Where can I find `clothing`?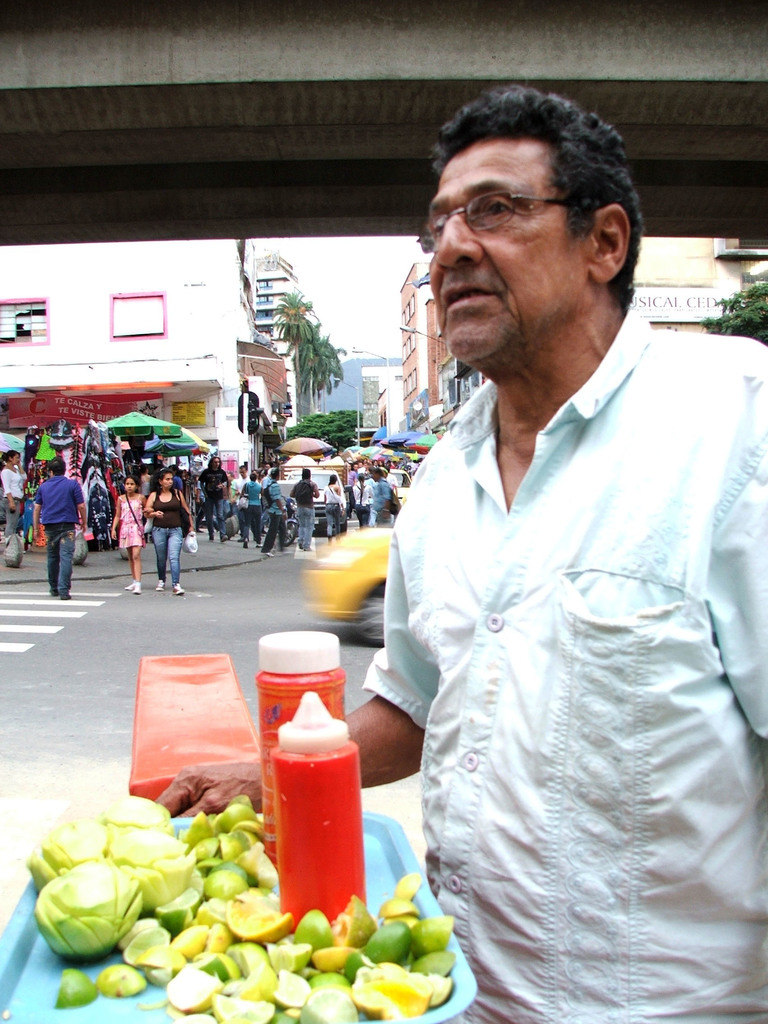
You can find it at x1=28, y1=468, x2=84, y2=594.
